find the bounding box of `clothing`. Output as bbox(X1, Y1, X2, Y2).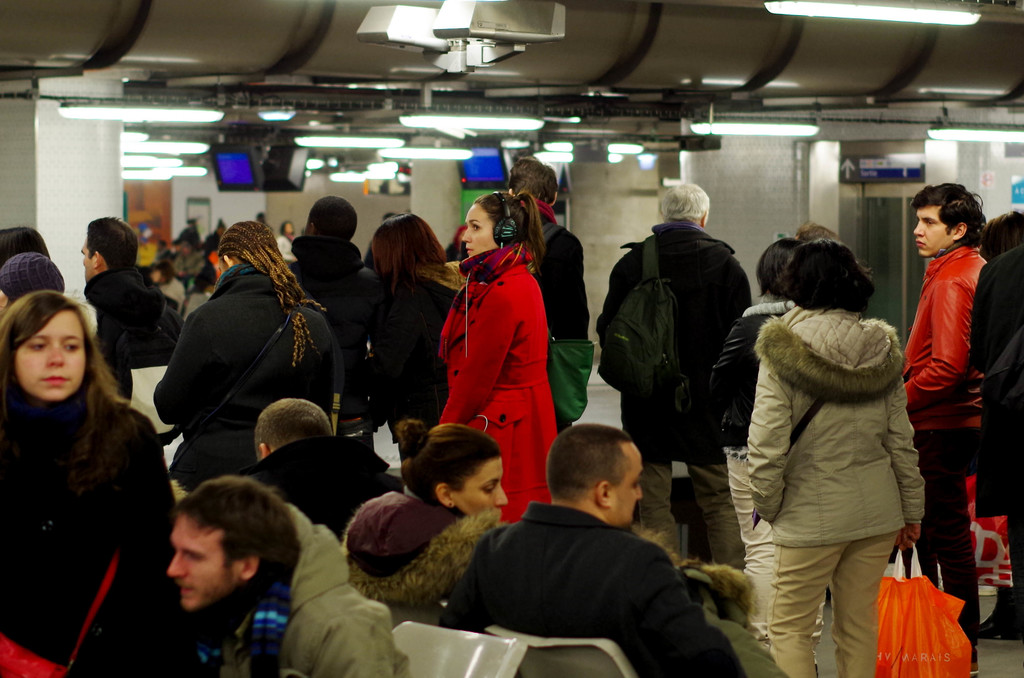
bbox(426, 226, 566, 480).
